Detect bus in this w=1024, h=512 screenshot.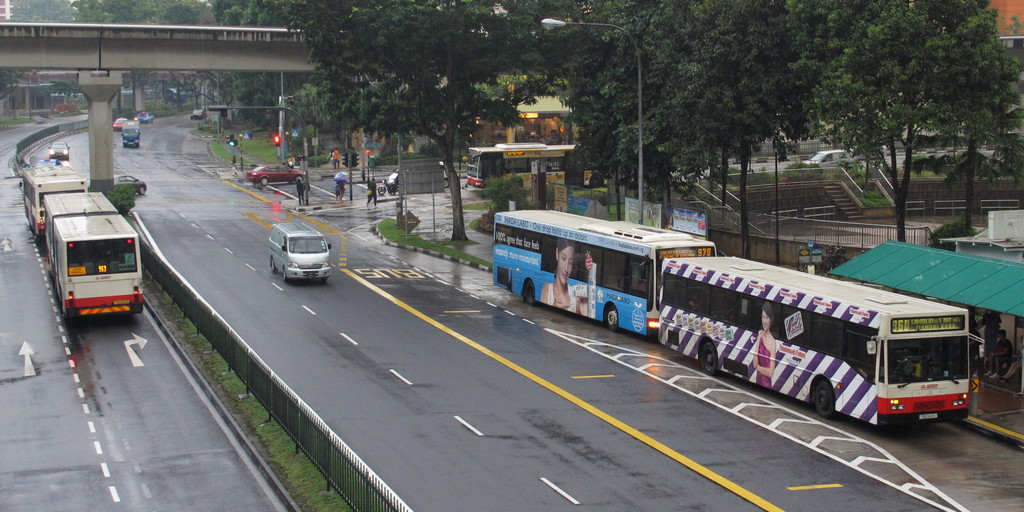
Detection: bbox=[20, 160, 85, 229].
